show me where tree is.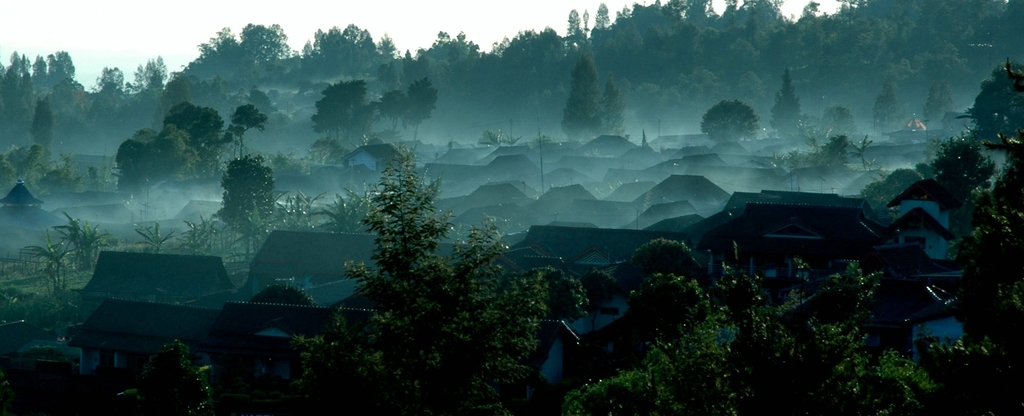
tree is at detection(819, 108, 860, 130).
